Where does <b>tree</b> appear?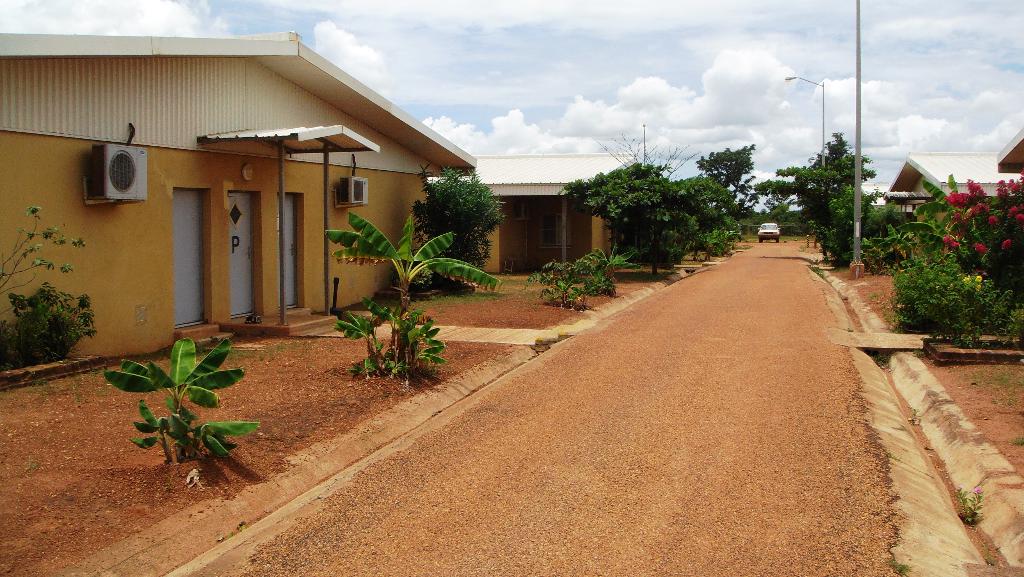
Appears at (left=328, top=208, right=508, bottom=360).
